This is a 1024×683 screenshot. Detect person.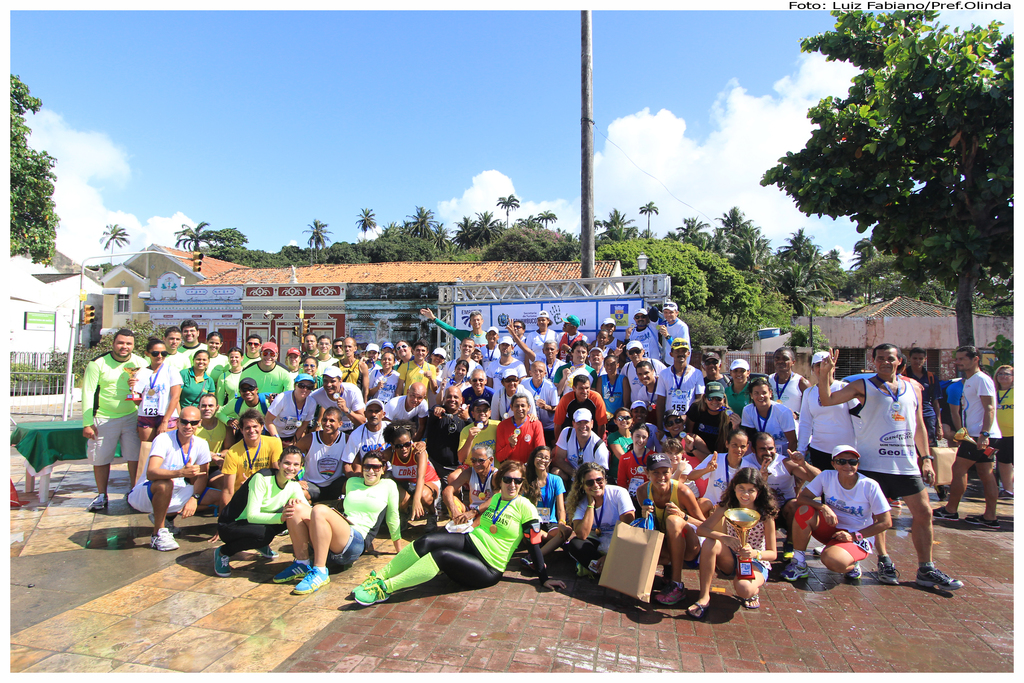
BBox(207, 334, 231, 375).
